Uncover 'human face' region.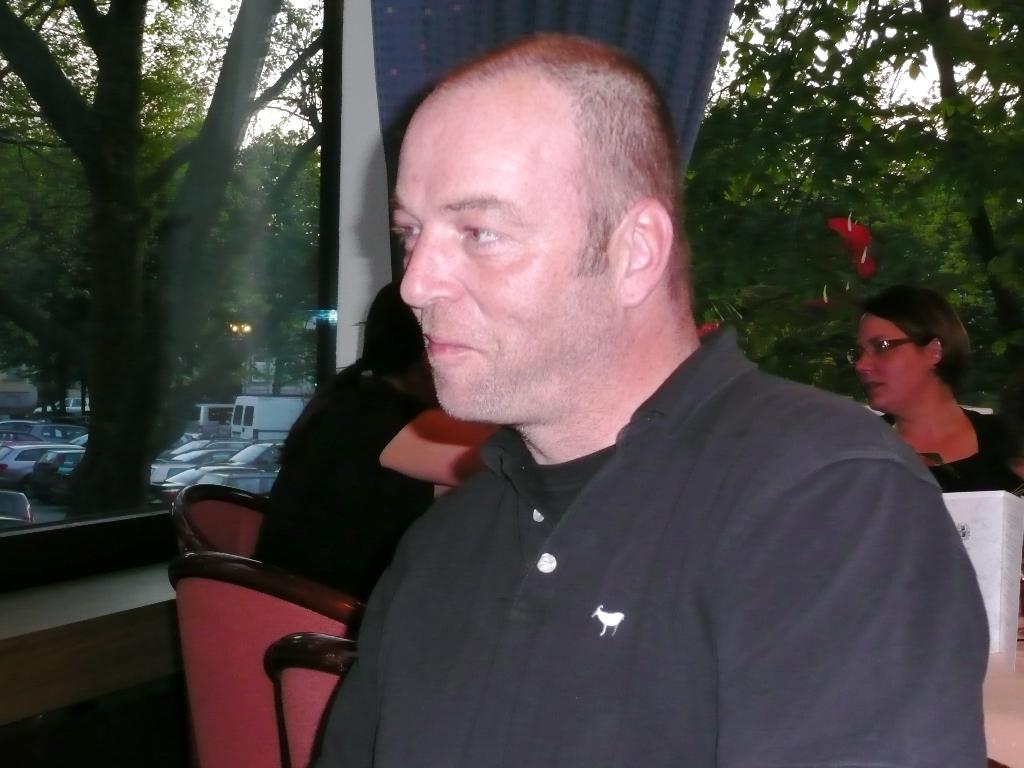
Uncovered: (x1=853, y1=305, x2=924, y2=405).
